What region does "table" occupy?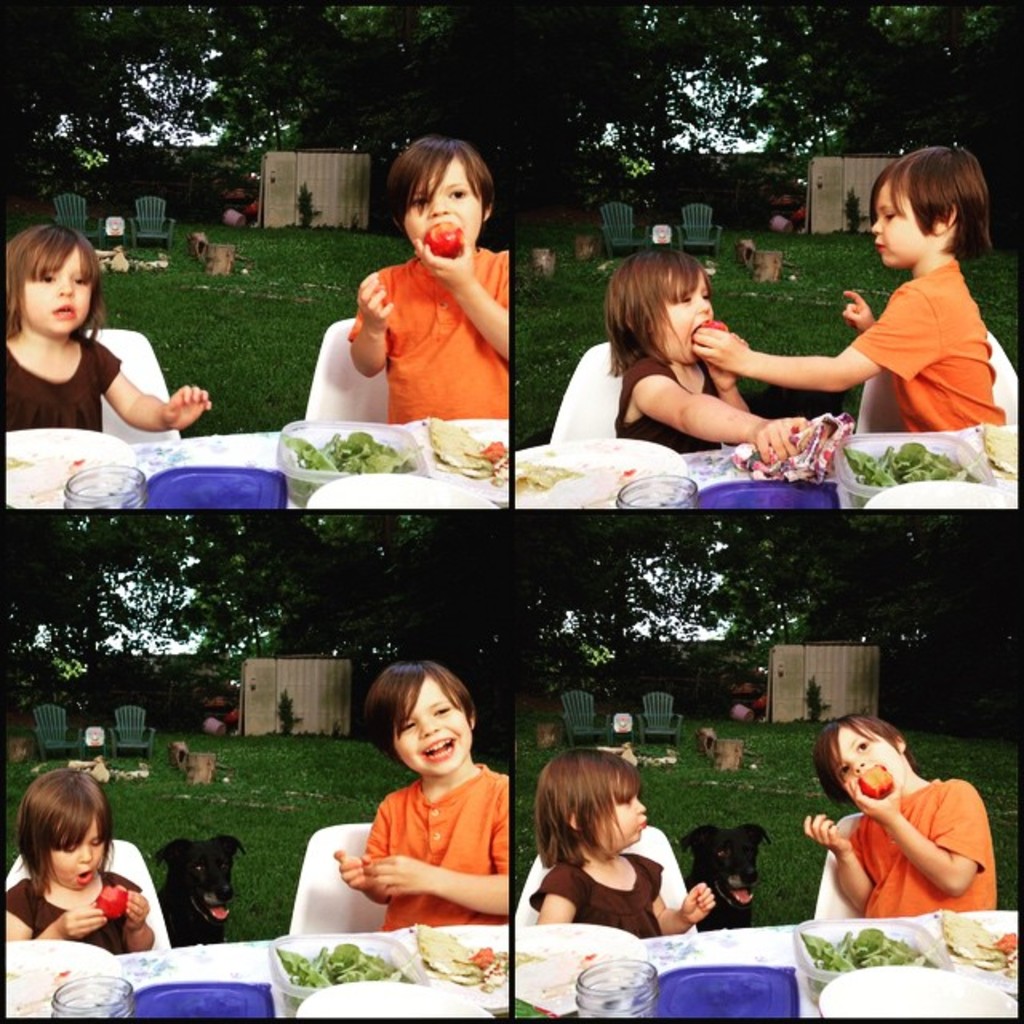
<region>650, 907, 1018, 1021</region>.
